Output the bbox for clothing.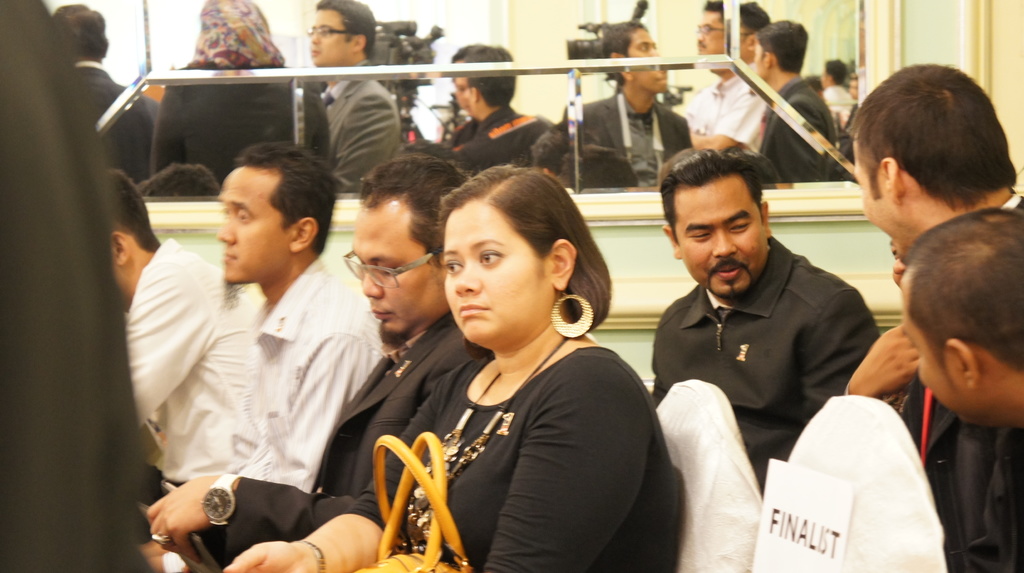
(650, 236, 879, 486).
